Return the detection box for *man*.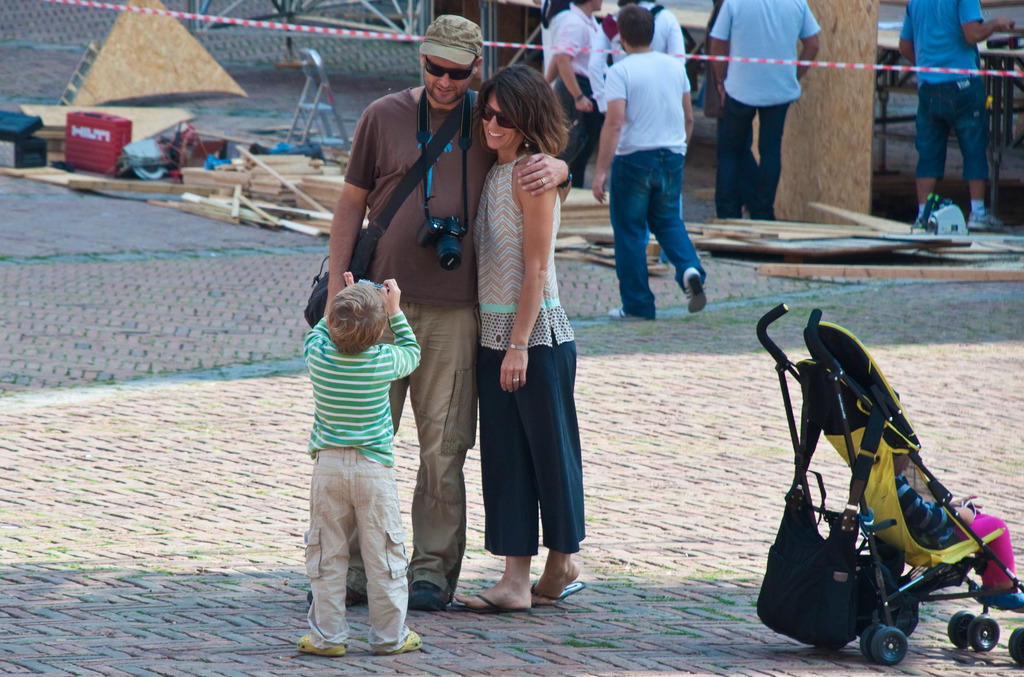
[left=706, top=0, right=827, bottom=216].
